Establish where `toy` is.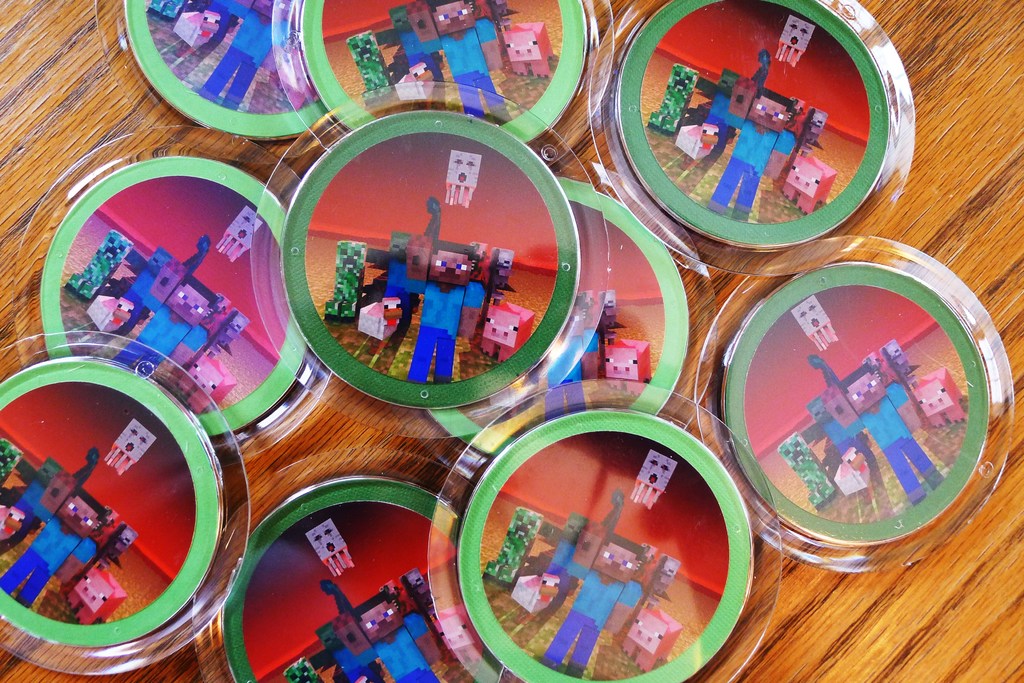
Established at 319,577,431,682.
